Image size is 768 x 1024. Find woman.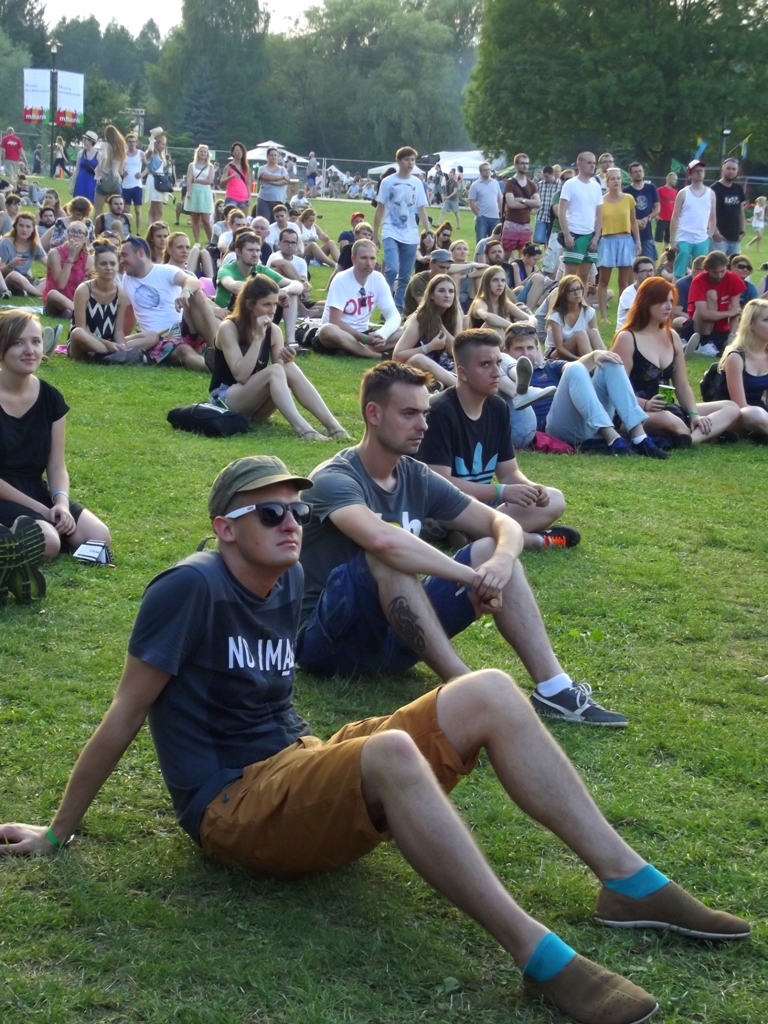
rect(435, 219, 456, 250).
